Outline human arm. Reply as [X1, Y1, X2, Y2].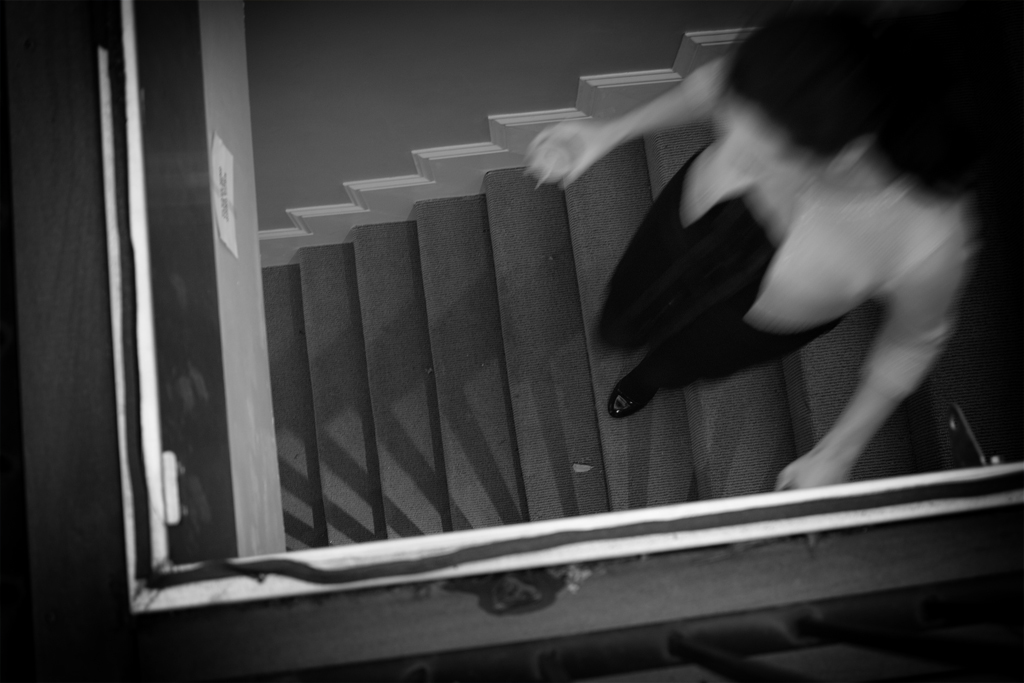
[536, 56, 733, 187].
